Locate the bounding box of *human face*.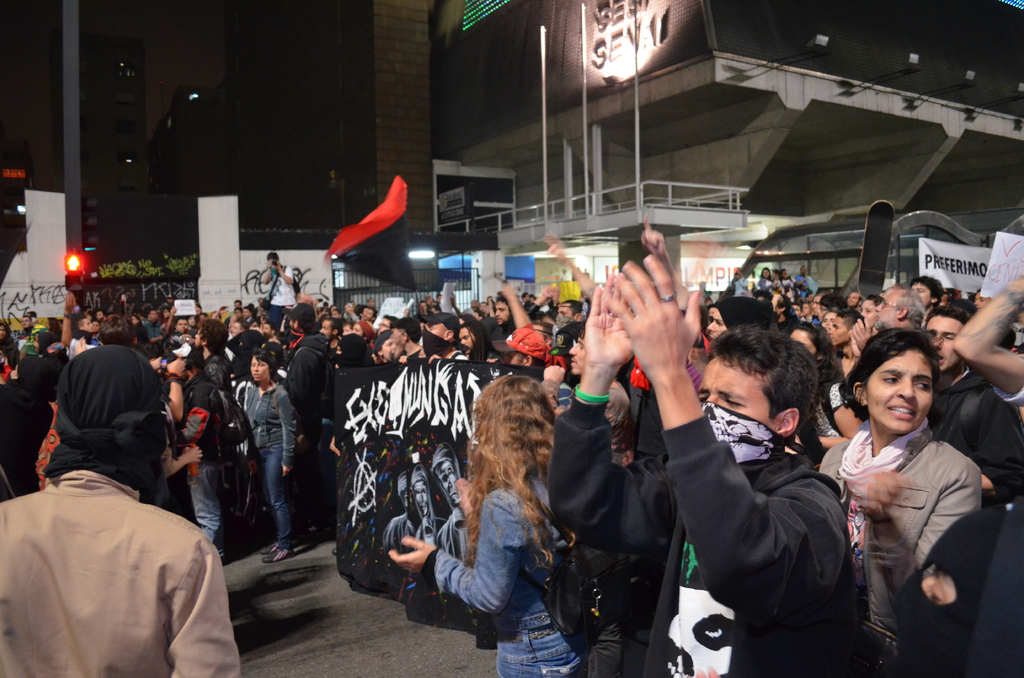
Bounding box: pyautogui.locateOnScreen(249, 354, 268, 383).
